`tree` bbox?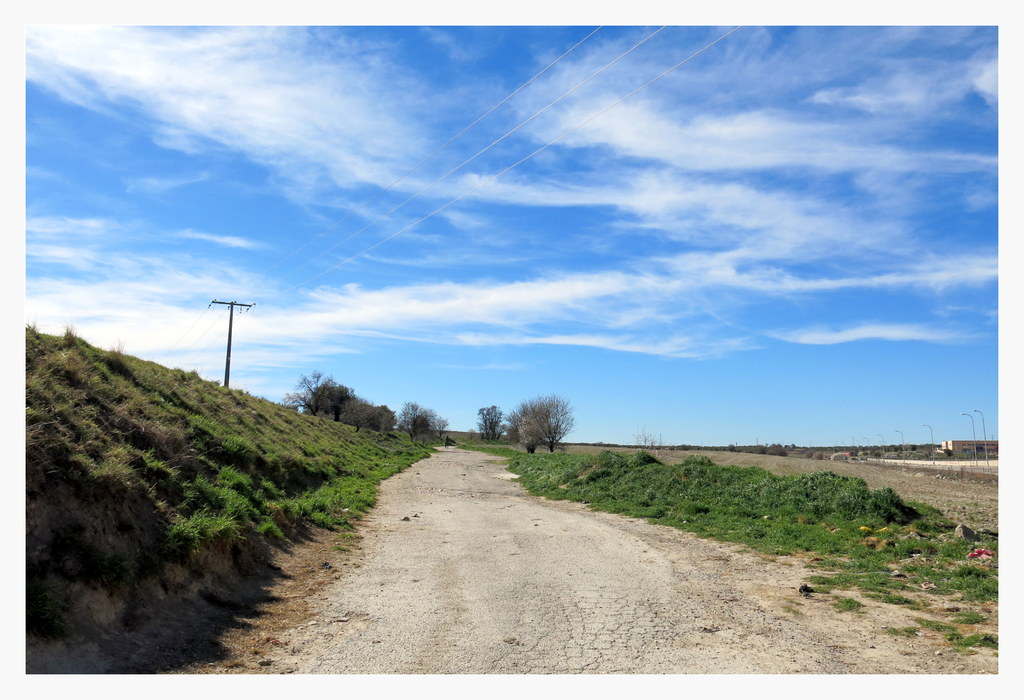
<bbox>972, 446, 982, 452</bbox>
